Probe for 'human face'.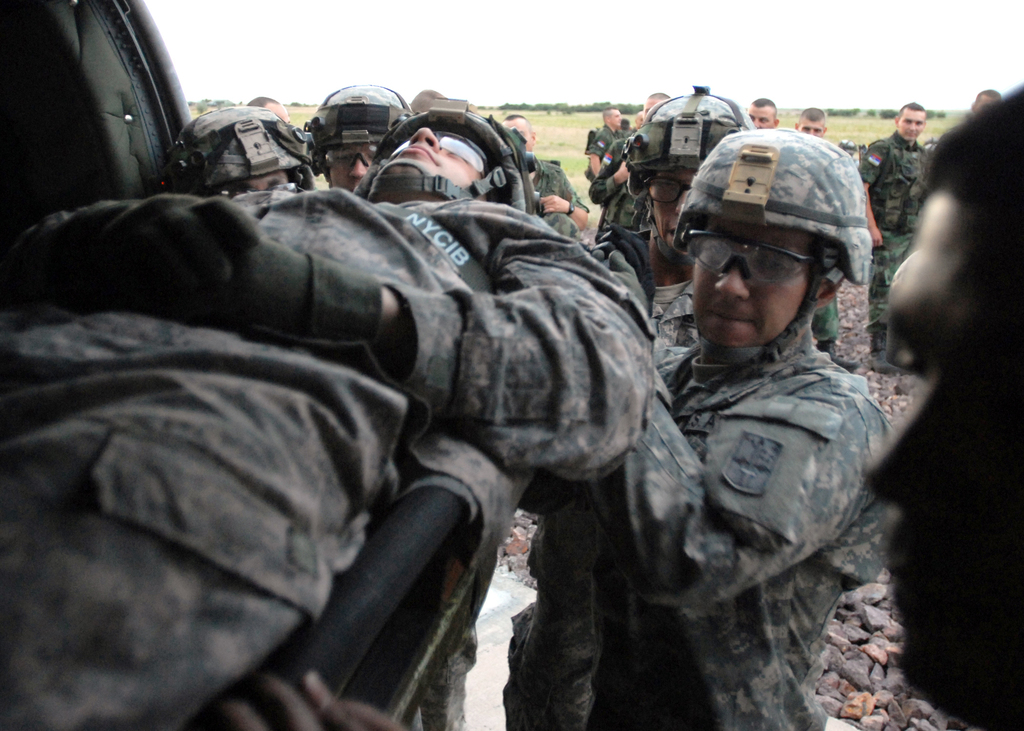
Probe result: x1=865 y1=184 x2=1023 y2=730.
